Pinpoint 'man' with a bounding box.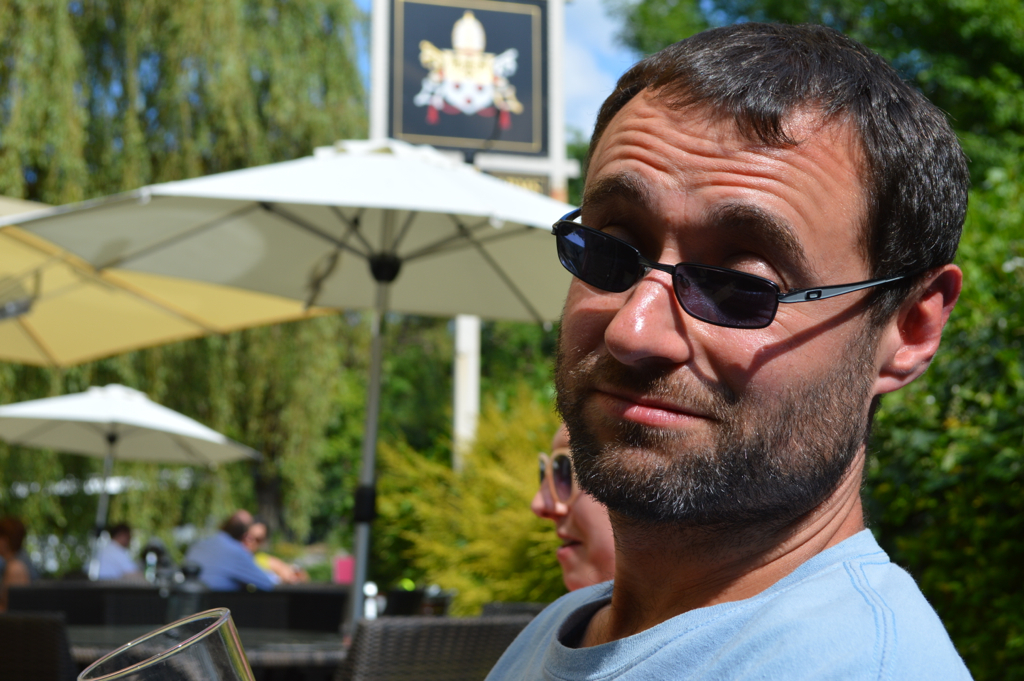
bbox=(95, 522, 143, 583).
